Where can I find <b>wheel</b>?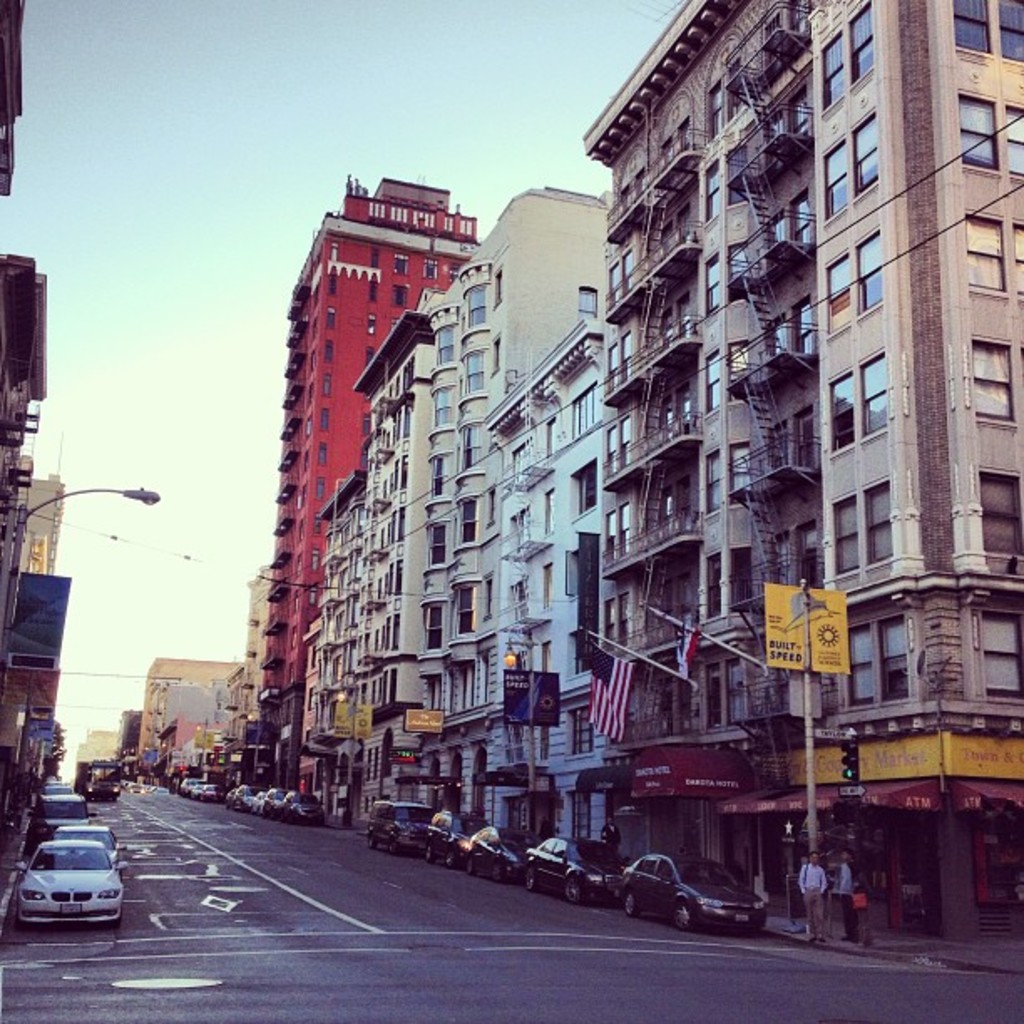
You can find it at (447, 853, 455, 868).
